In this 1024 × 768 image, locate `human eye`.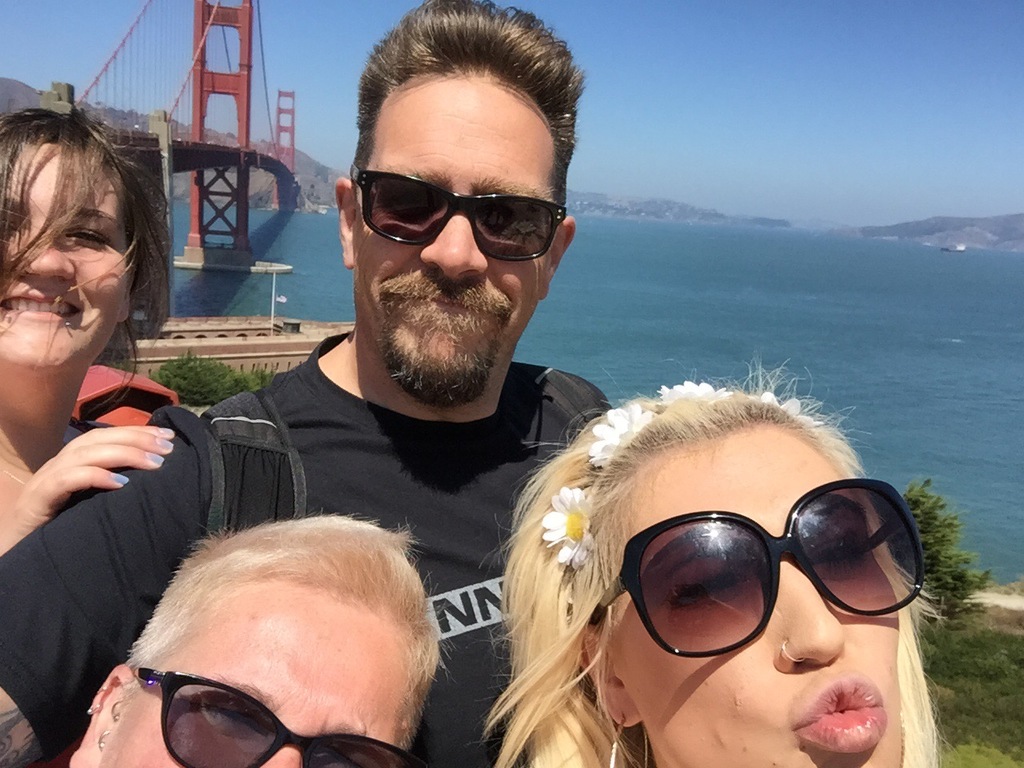
Bounding box: [67,220,122,250].
